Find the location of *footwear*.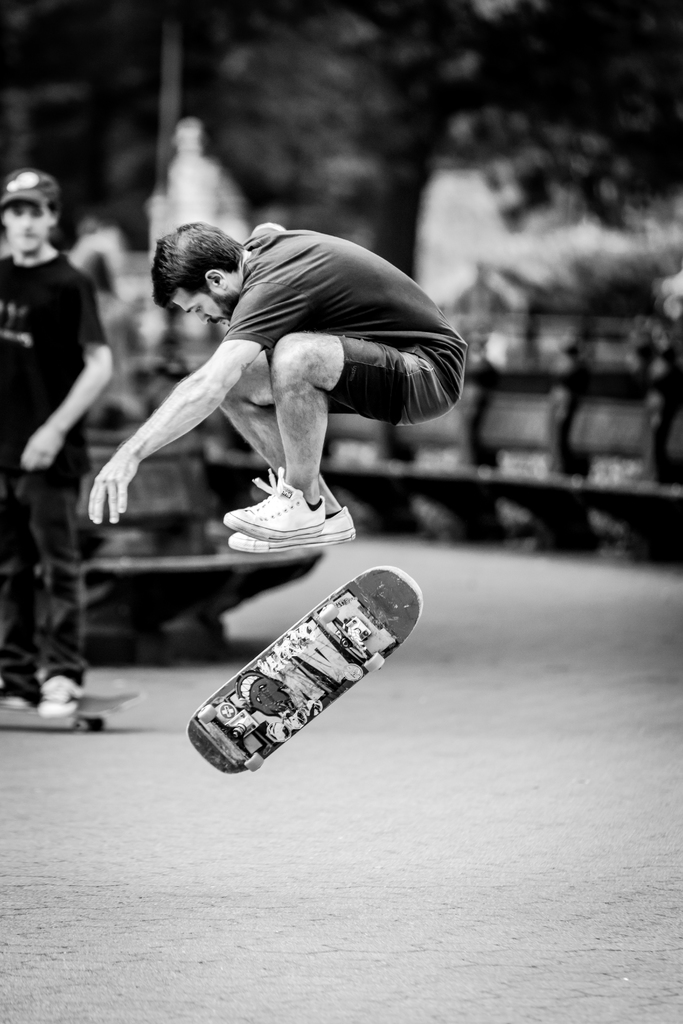
Location: [x1=228, y1=498, x2=358, y2=557].
